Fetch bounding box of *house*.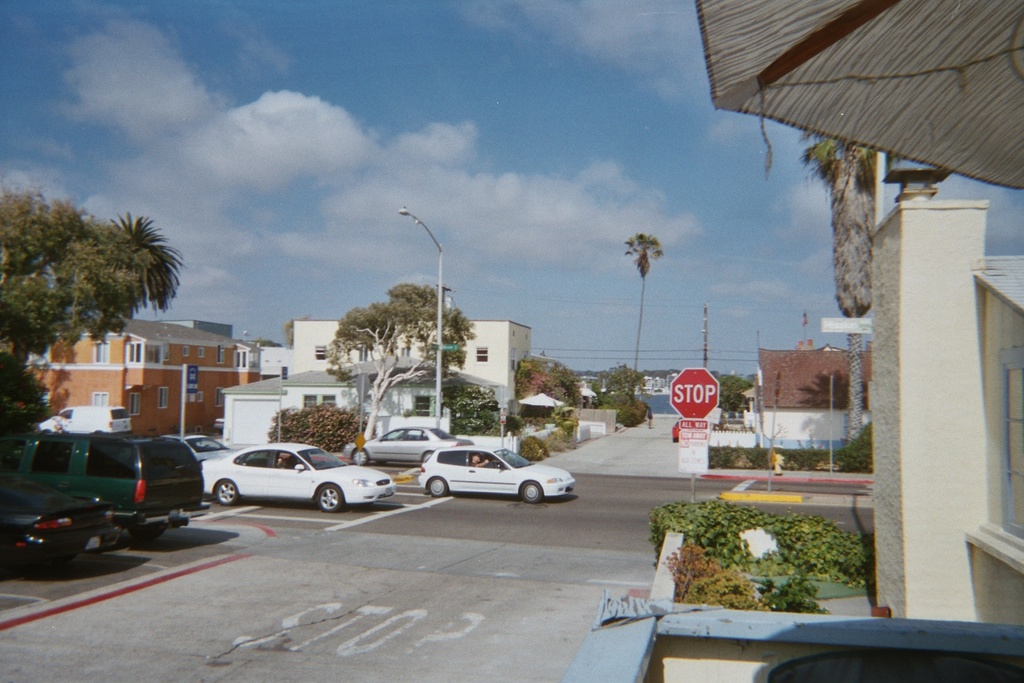
Bbox: {"x1": 552, "y1": 155, "x2": 1023, "y2": 682}.
